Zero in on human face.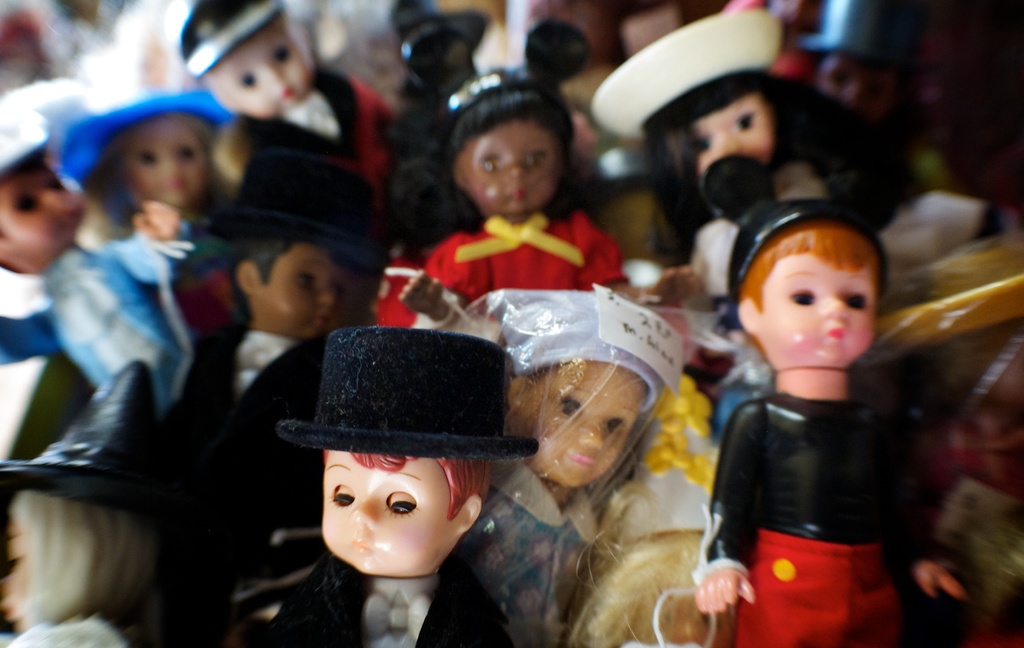
Zeroed in: <region>0, 521, 35, 631</region>.
